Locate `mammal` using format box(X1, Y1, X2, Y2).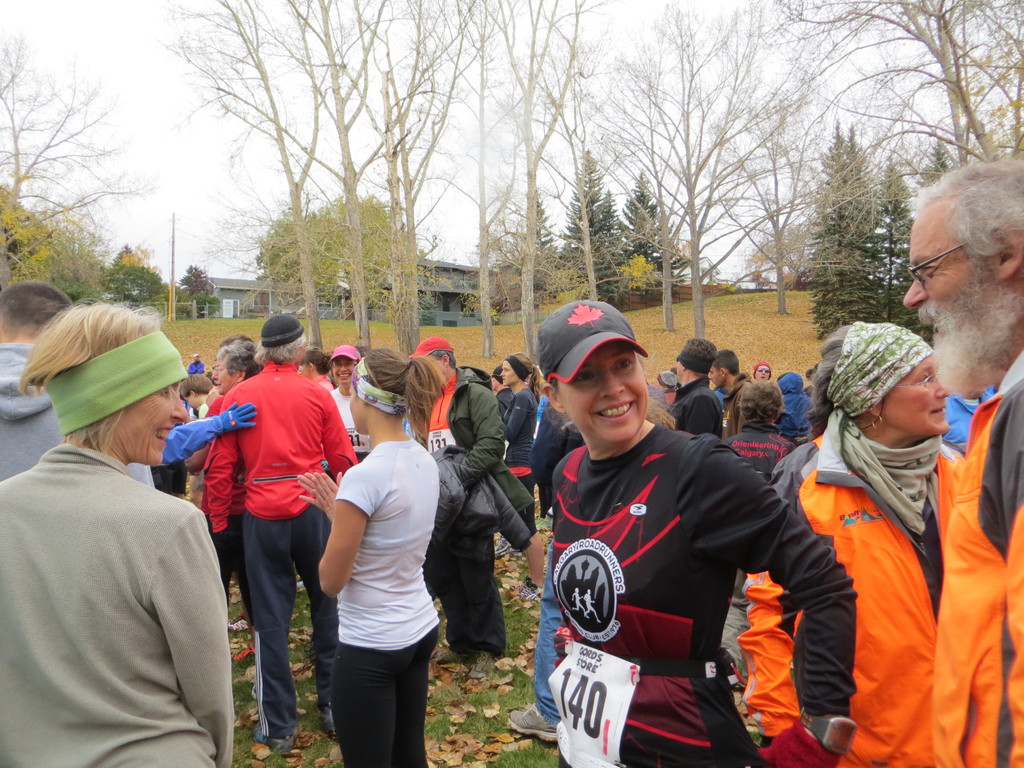
box(407, 335, 509, 679).
